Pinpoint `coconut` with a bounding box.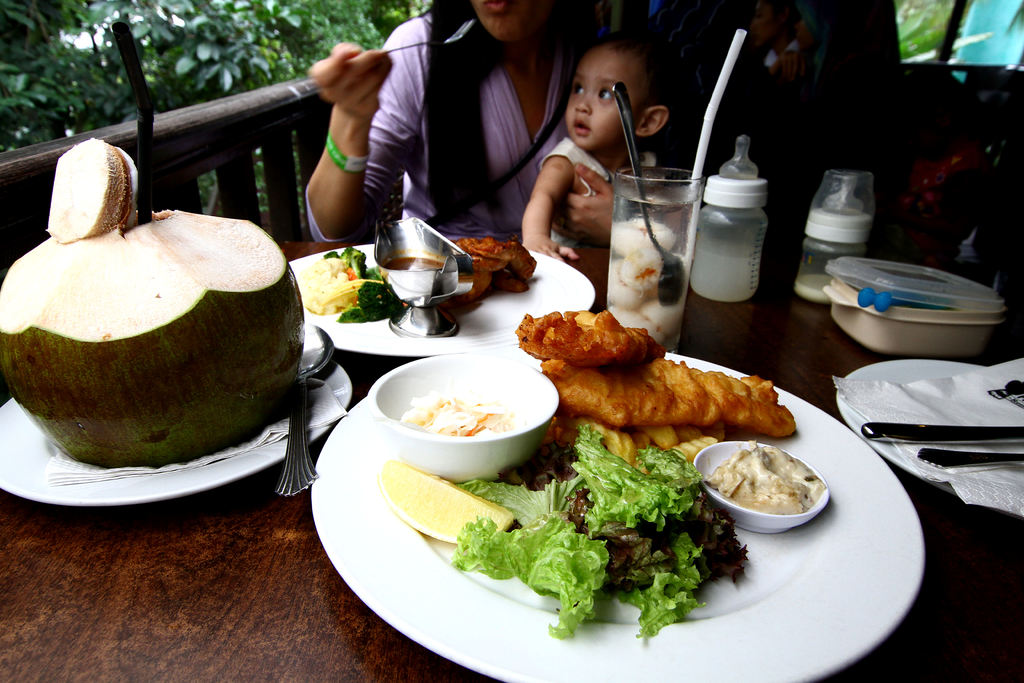
crop(0, 136, 307, 471).
